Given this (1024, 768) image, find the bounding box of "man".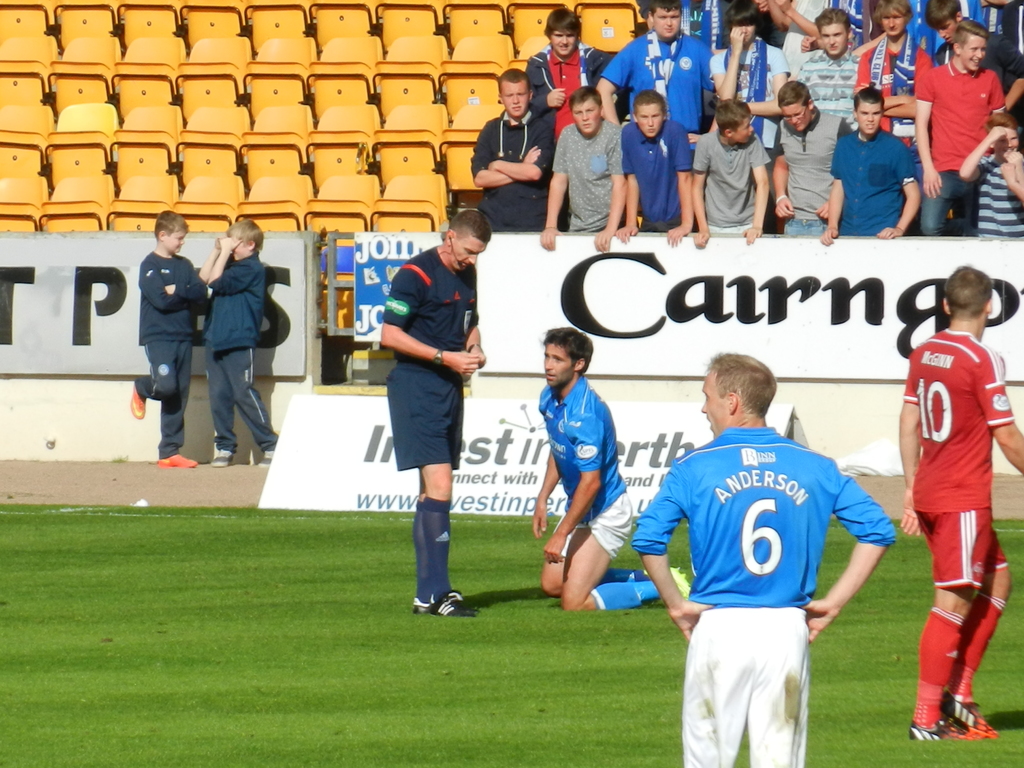
(380, 210, 493, 616).
